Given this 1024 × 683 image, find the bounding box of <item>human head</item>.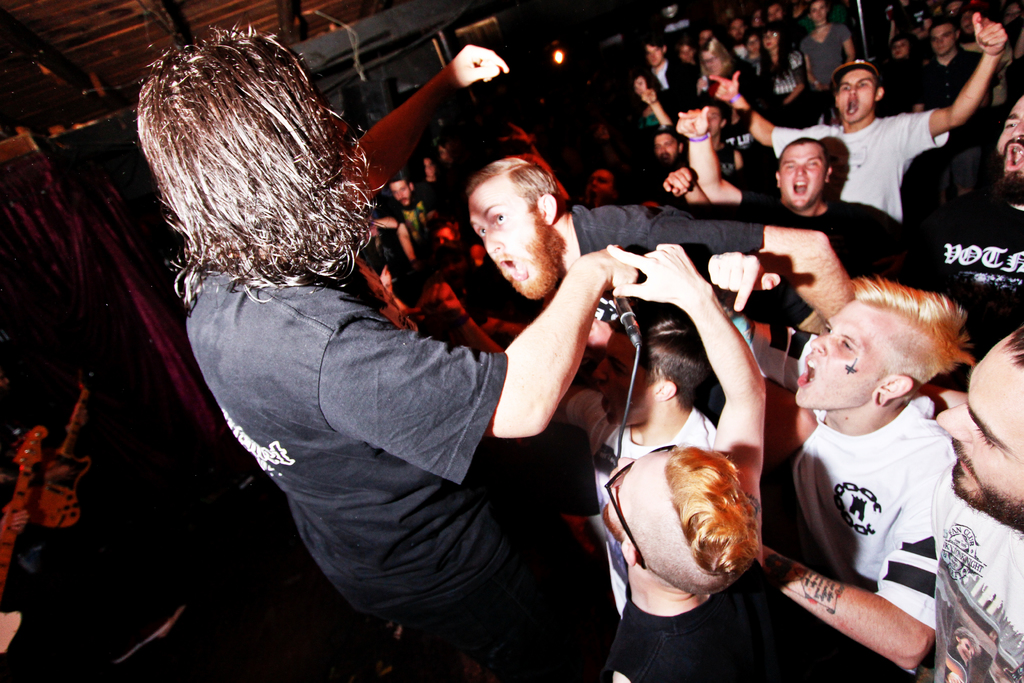
[418, 151, 438, 179].
